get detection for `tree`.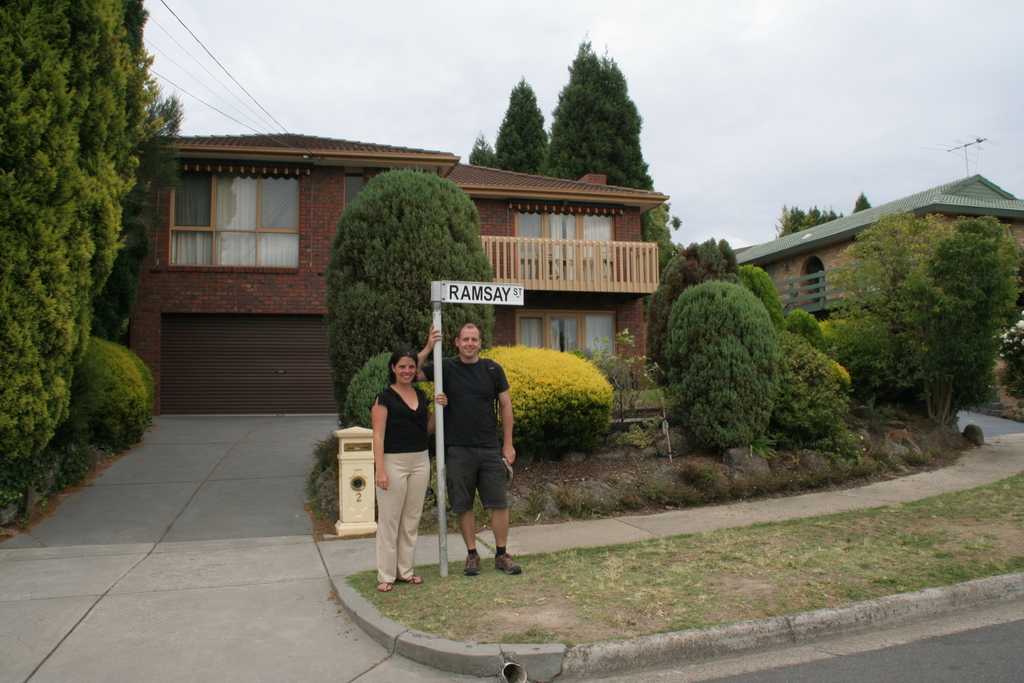
Detection: locate(330, 167, 489, 418).
